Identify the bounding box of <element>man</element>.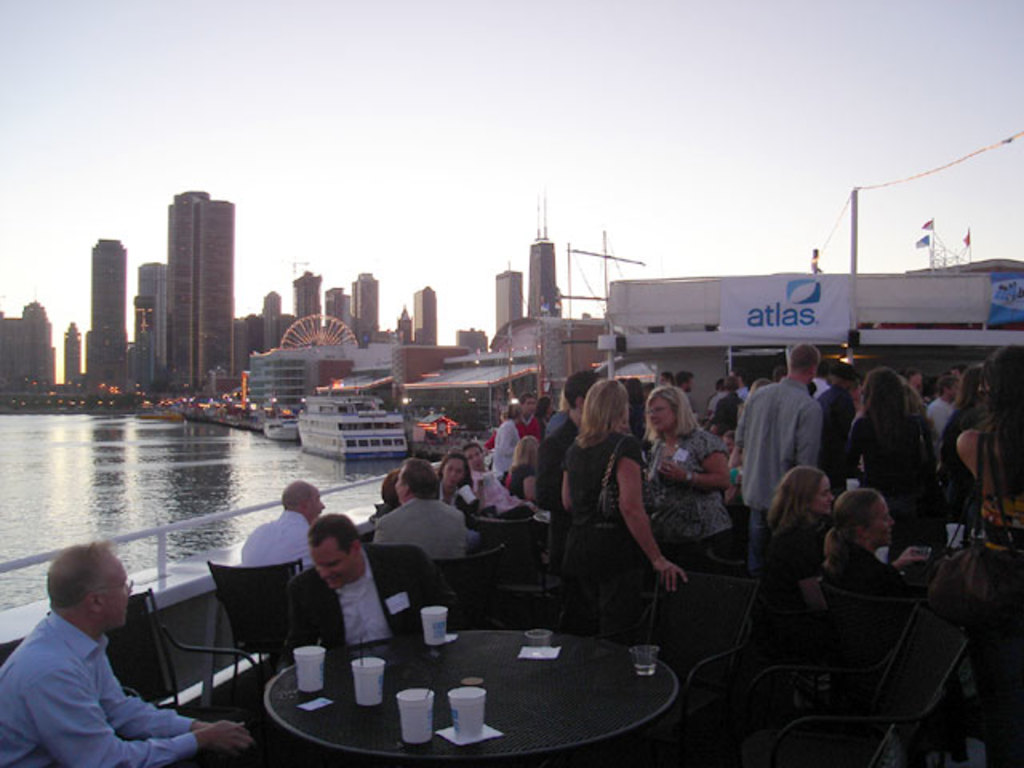
246, 478, 325, 573.
